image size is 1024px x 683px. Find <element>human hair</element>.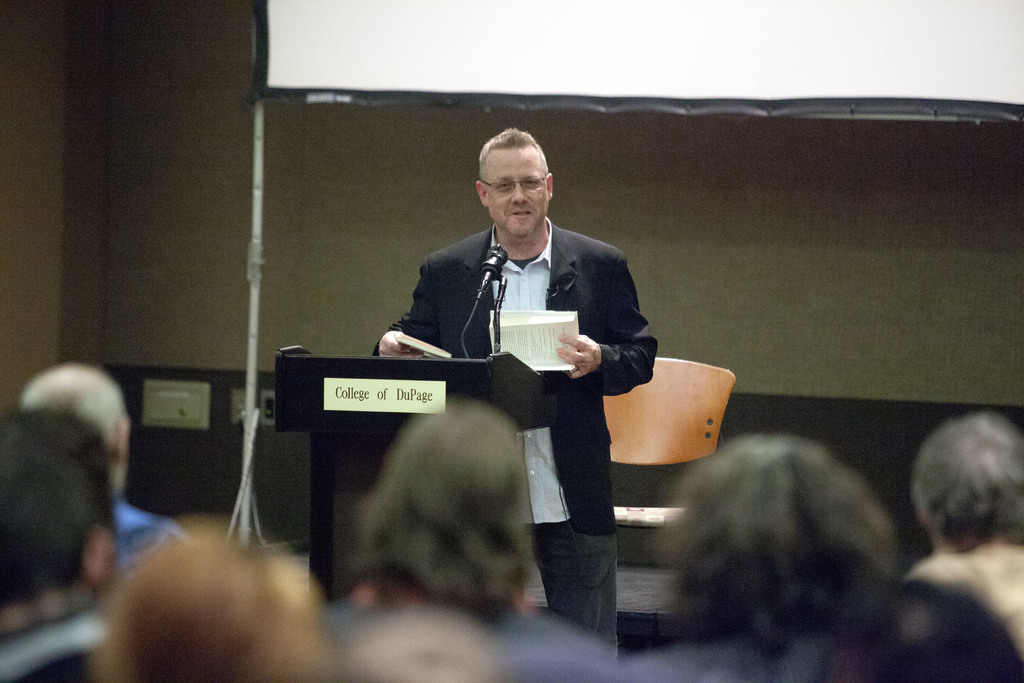
detection(86, 513, 316, 682).
